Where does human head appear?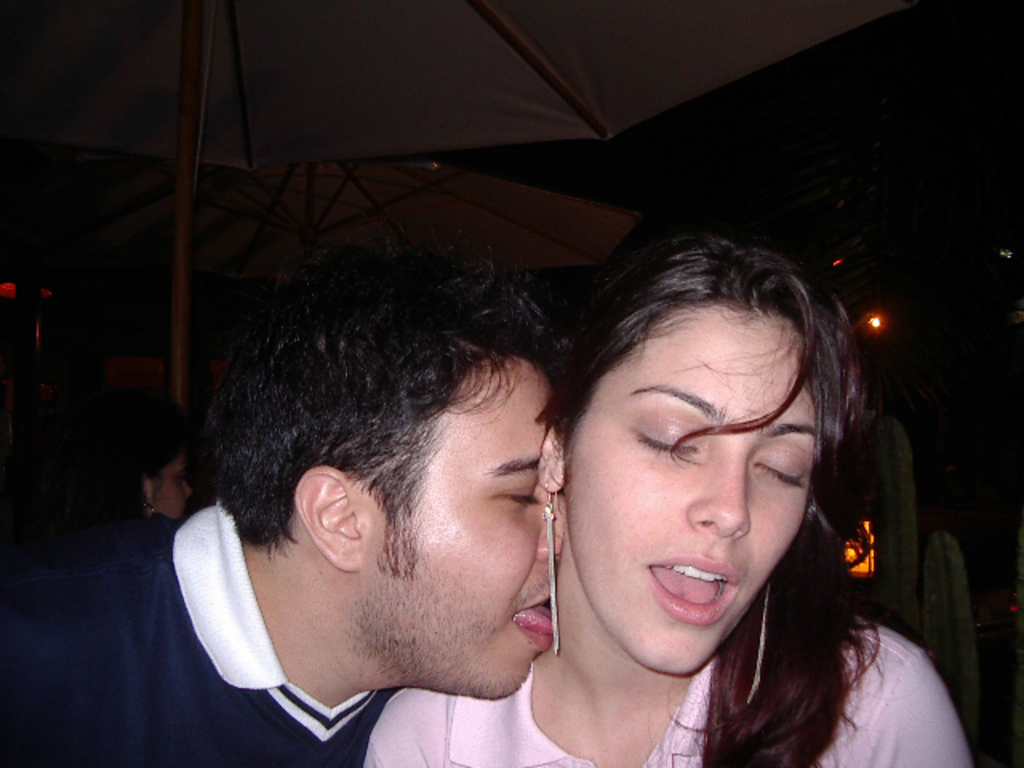
Appears at 558 259 851 624.
